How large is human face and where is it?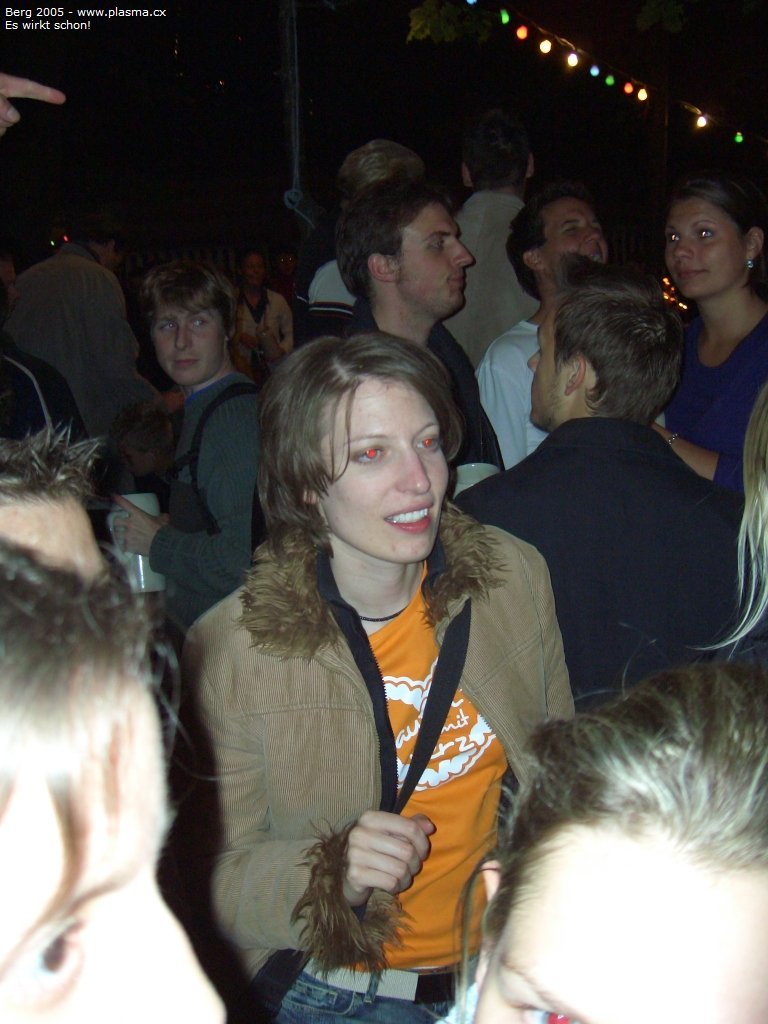
Bounding box: Rect(149, 306, 225, 384).
